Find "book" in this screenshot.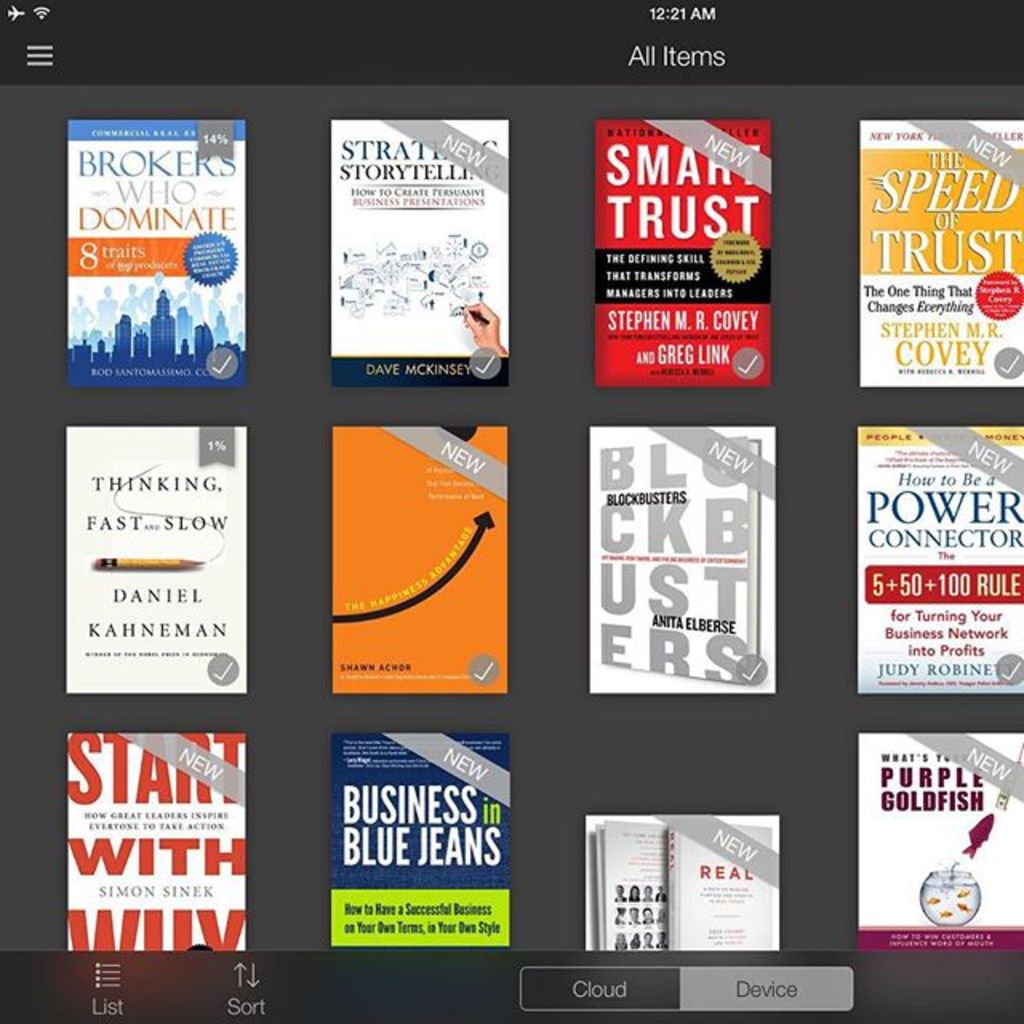
The bounding box for "book" is (left=850, top=730, right=1022, bottom=955).
